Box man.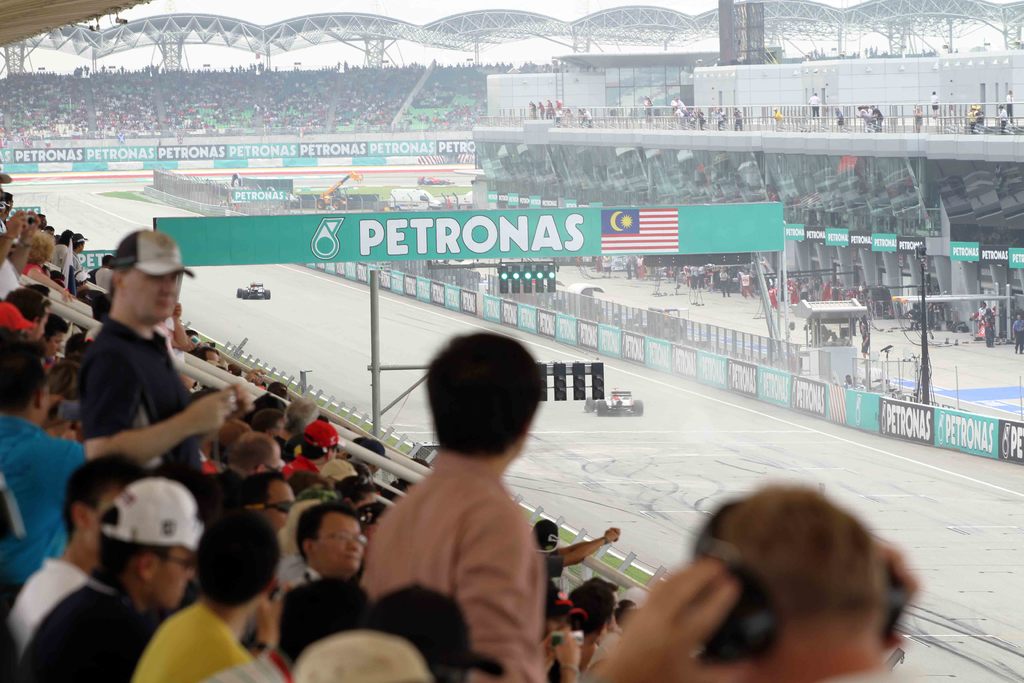
crop(589, 477, 925, 682).
